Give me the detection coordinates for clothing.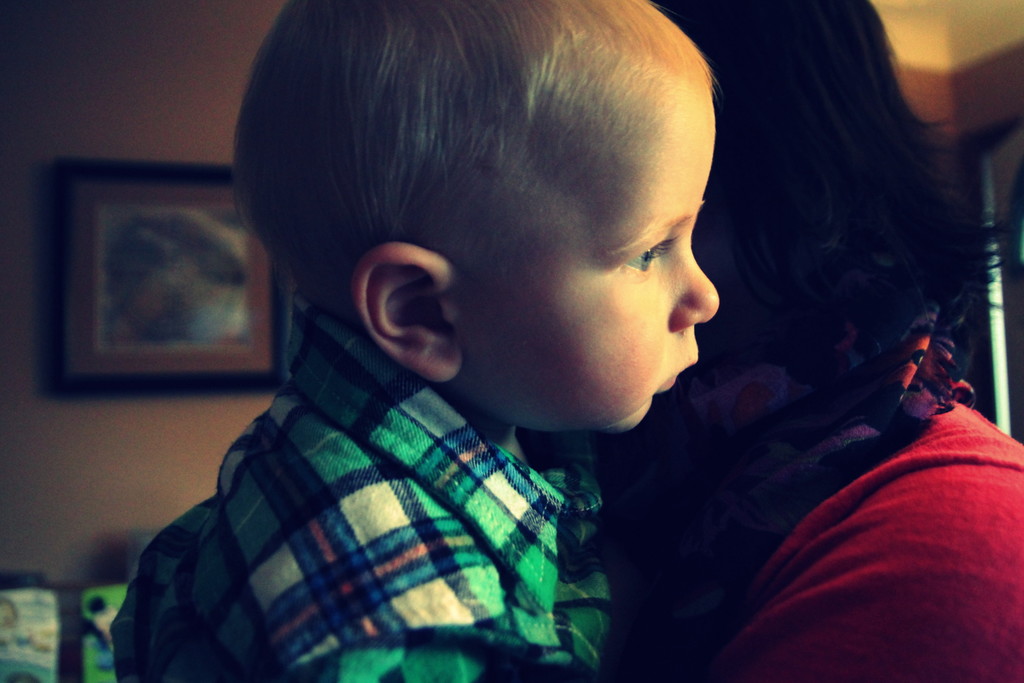
Rect(639, 360, 1023, 682).
